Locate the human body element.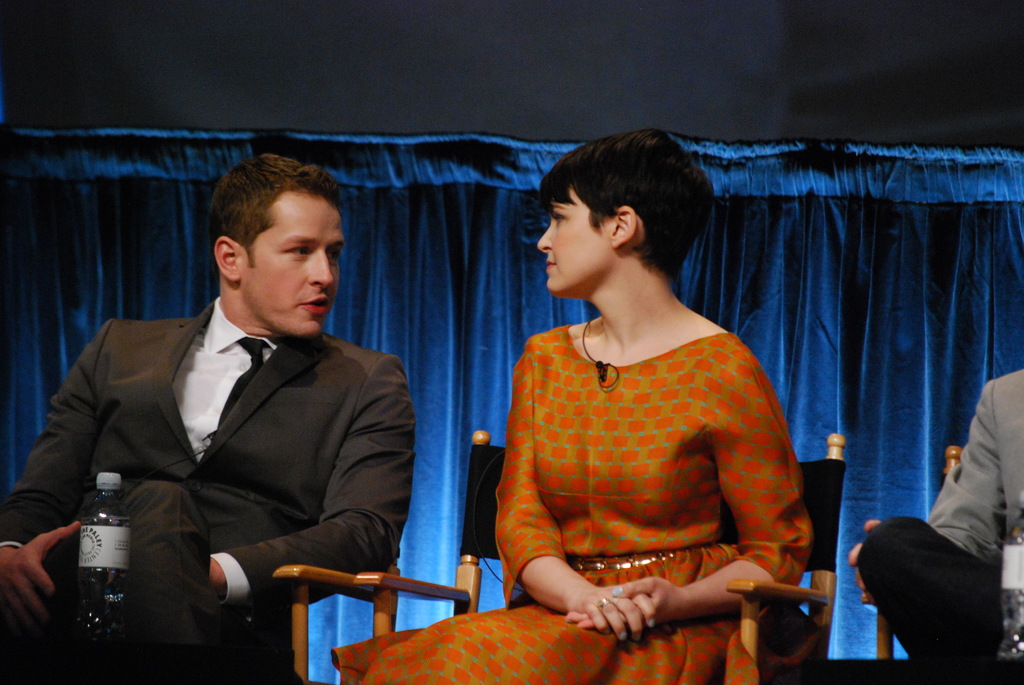
Element bbox: box(856, 368, 1023, 684).
